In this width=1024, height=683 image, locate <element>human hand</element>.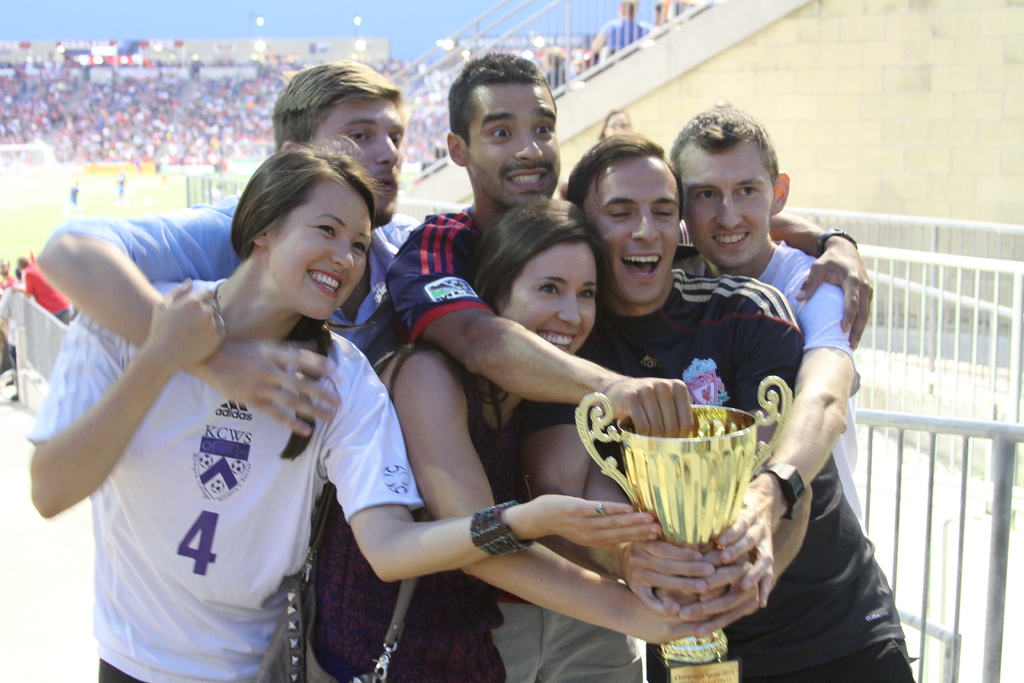
Bounding box: x1=614, y1=538, x2=712, y2=617.
